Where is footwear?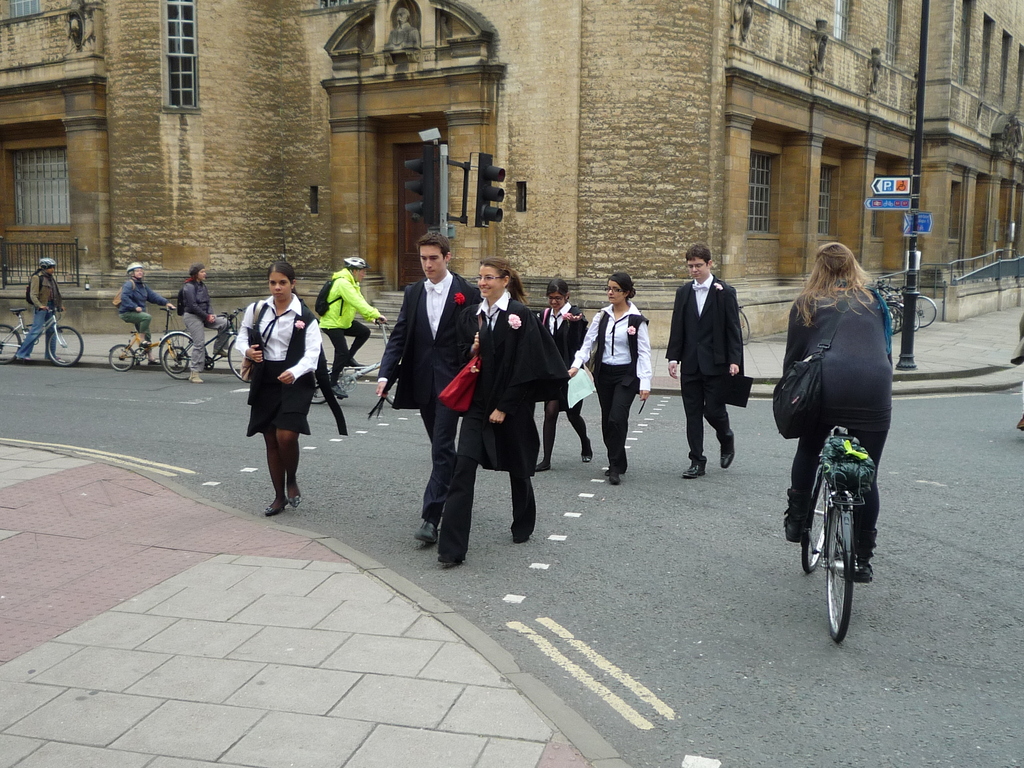
box=[511, 535, 527, 544].
